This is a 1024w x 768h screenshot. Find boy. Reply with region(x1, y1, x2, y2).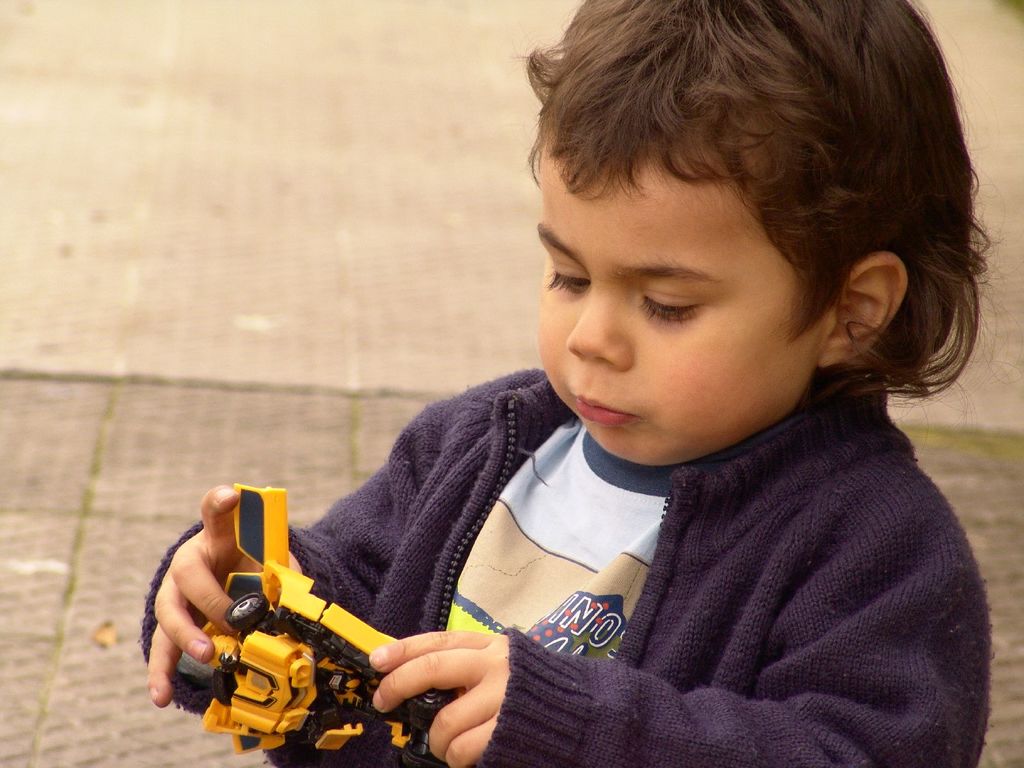
region(239, 13, 985, 748).
